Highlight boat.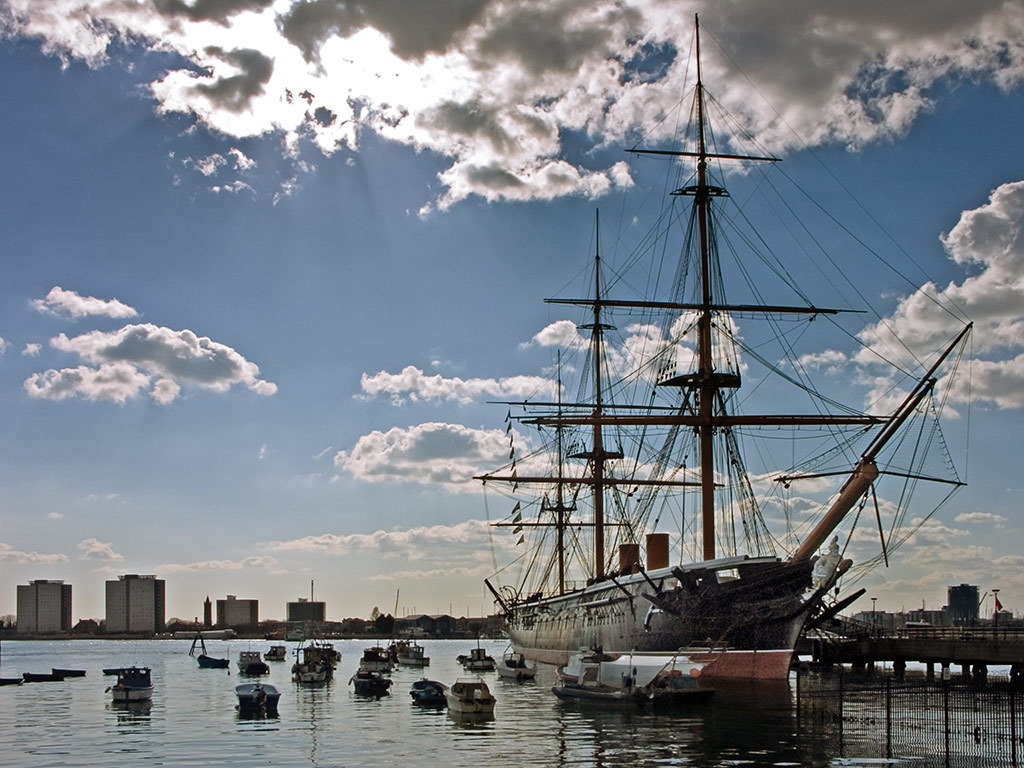
Highlighted region: (x1=441, y1=33, x2=977, y2=741).
